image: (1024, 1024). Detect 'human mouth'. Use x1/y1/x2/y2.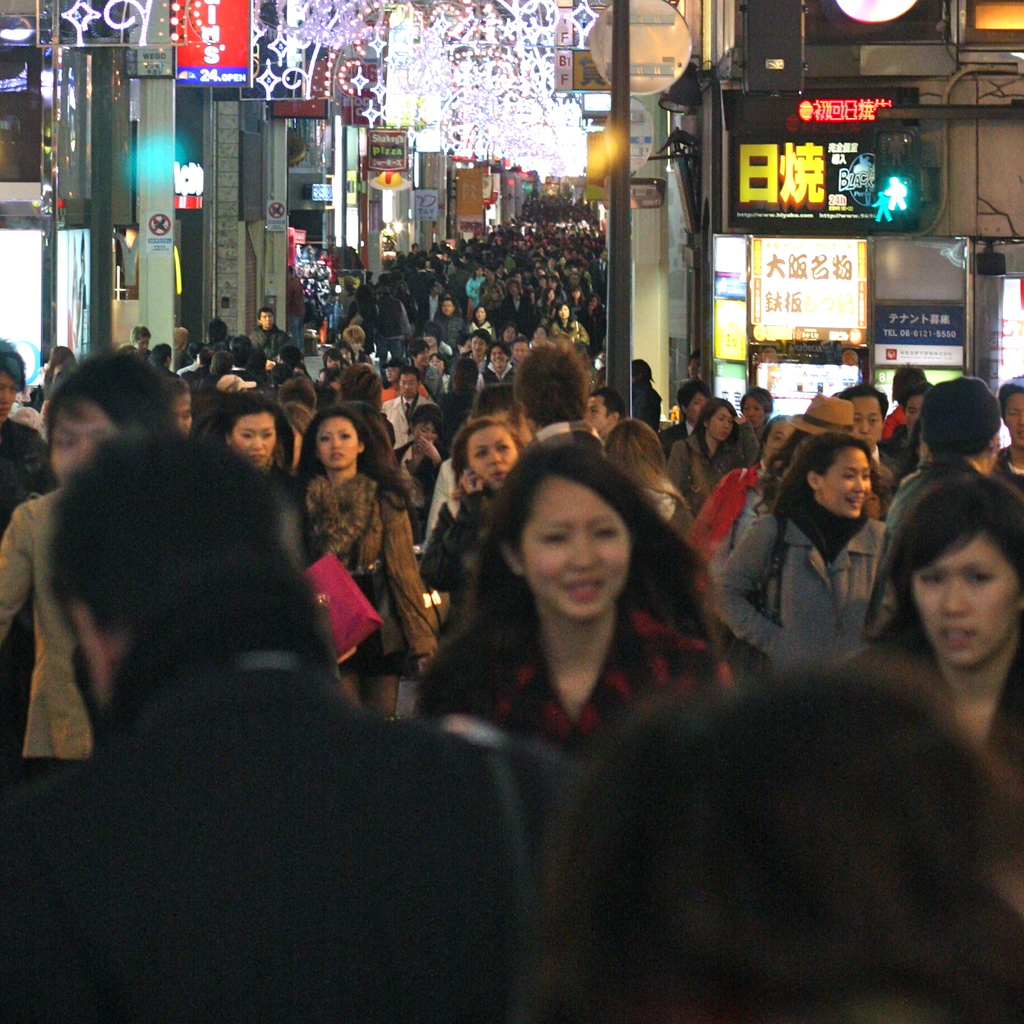
255/454/269/465.
